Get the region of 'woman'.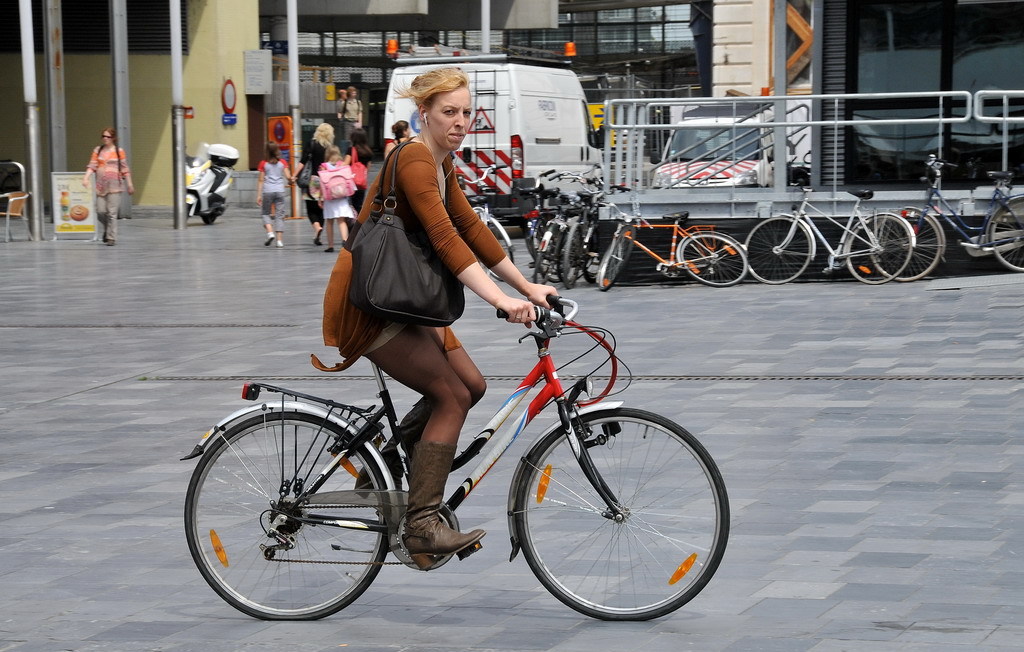
region(385, 121, 410, 155).
